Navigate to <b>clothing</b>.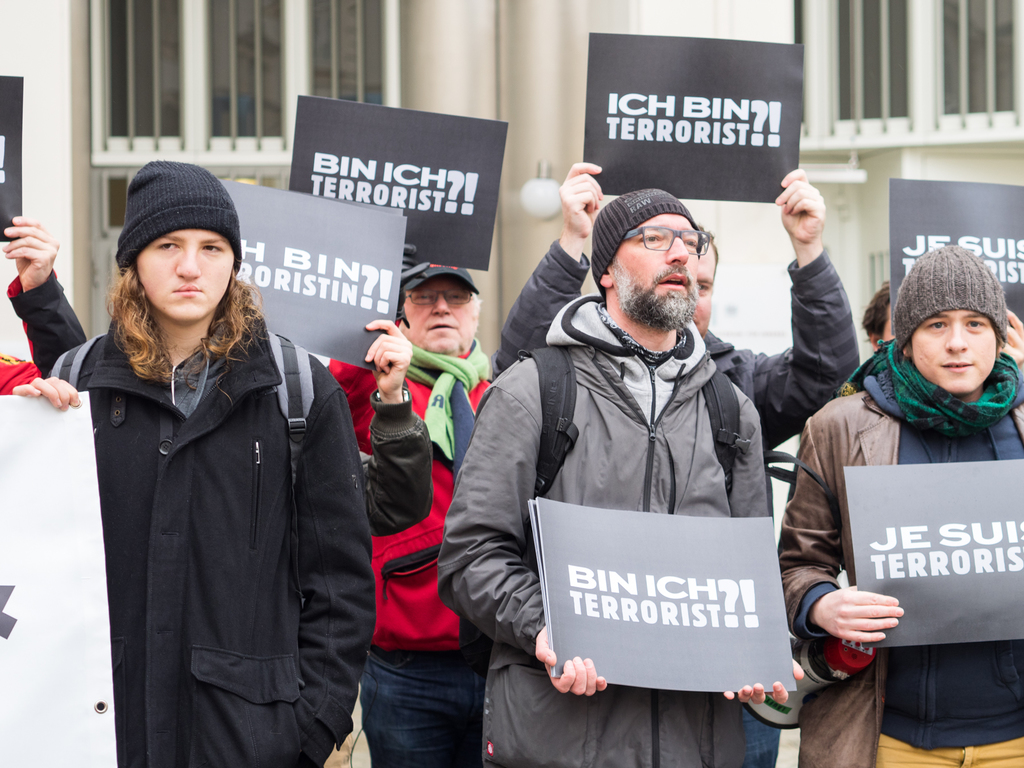
Navigation target: <region>0, 268, 87, 394</region>.
